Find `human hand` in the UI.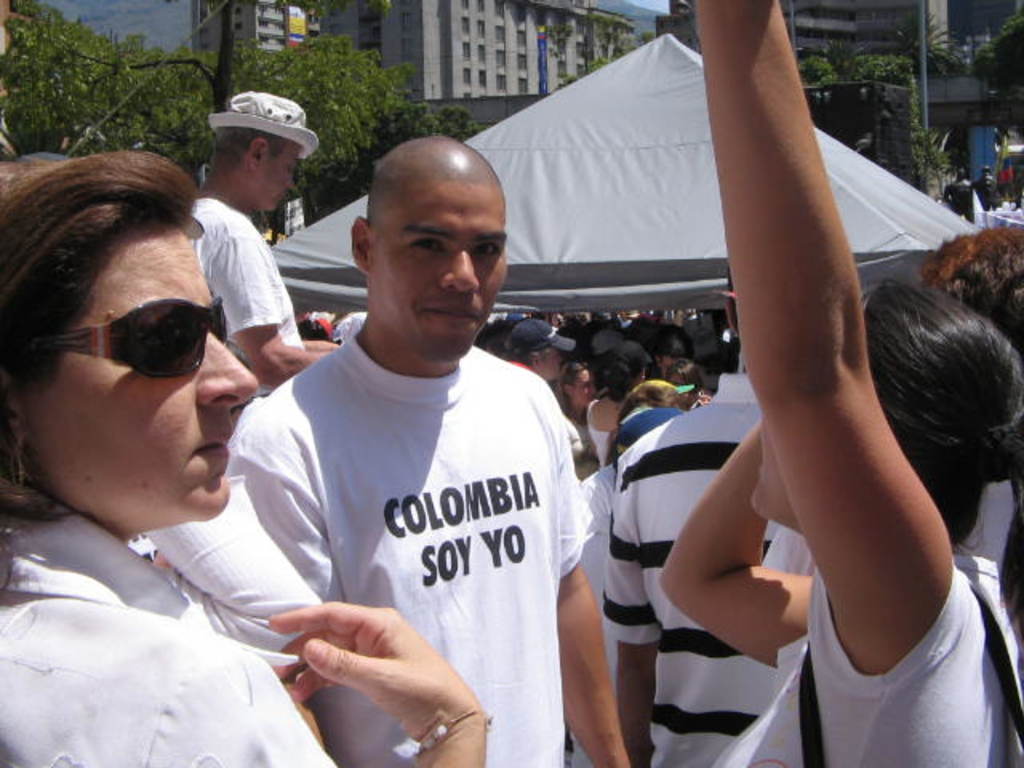
UI element at {"left": 251, "top": 595, "right": 482, "bottom": 744}.
